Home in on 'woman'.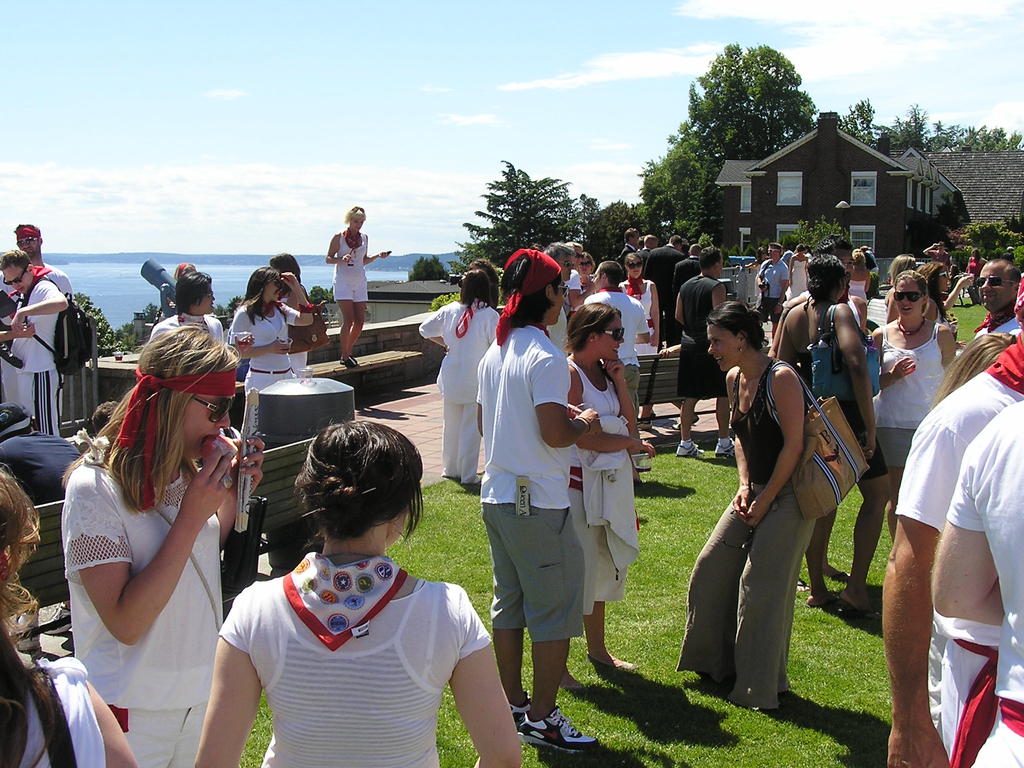
Homed in at [51, 306, 243, 767].
